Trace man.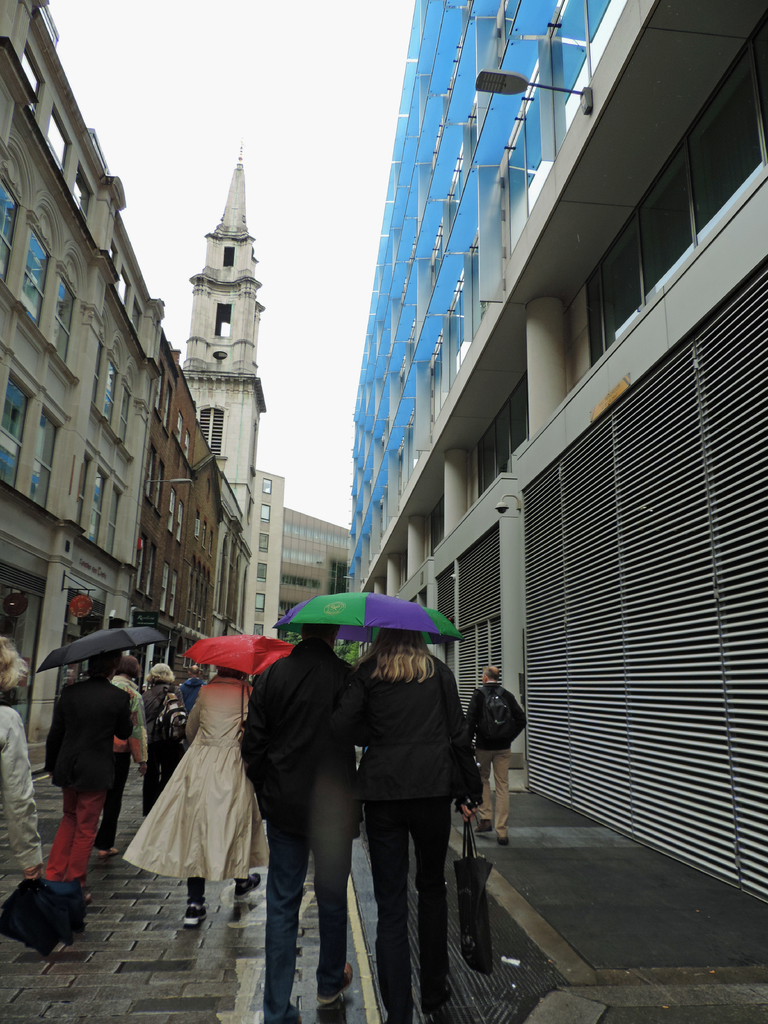
Traced to 232:619:362:1015.
